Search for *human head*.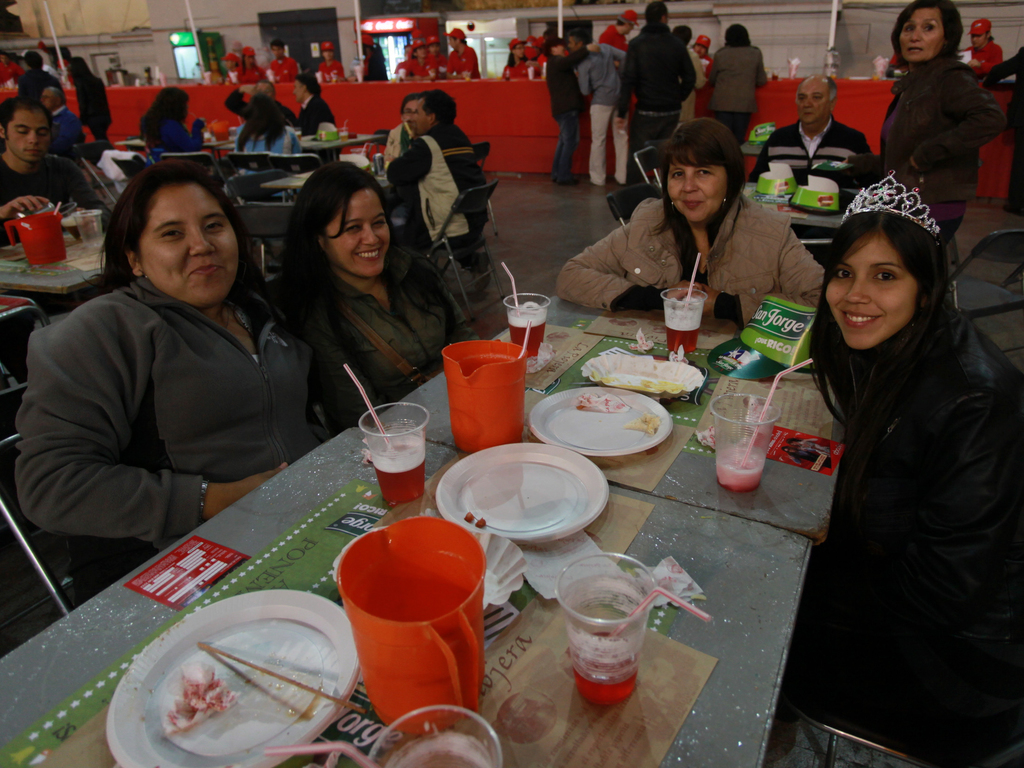
Found at locate(291, 165, 392, 283).
